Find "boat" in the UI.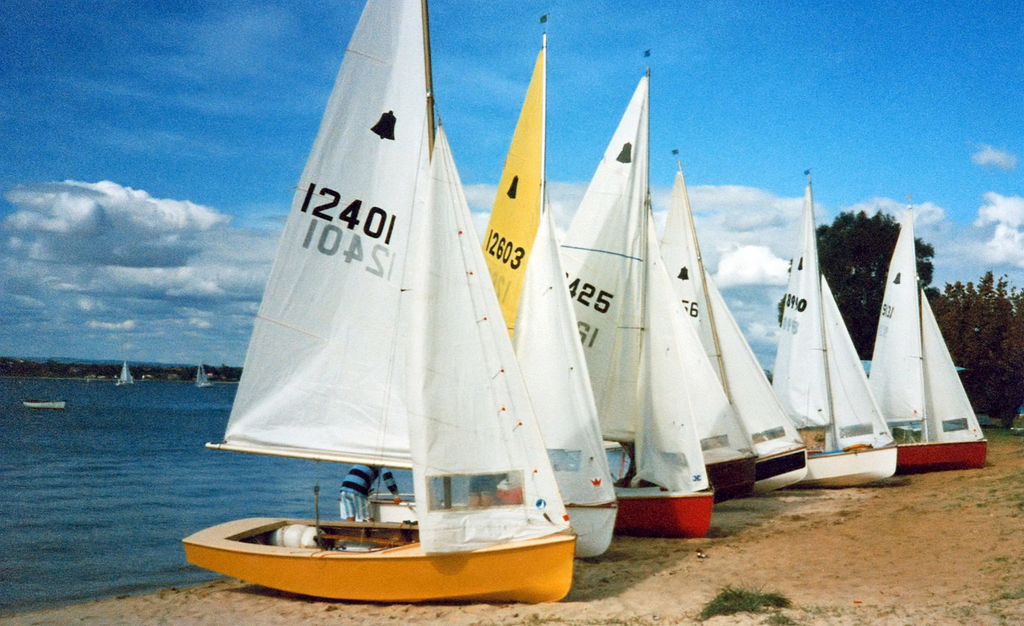
UI element at Rect(113, 361, 138, 387).
